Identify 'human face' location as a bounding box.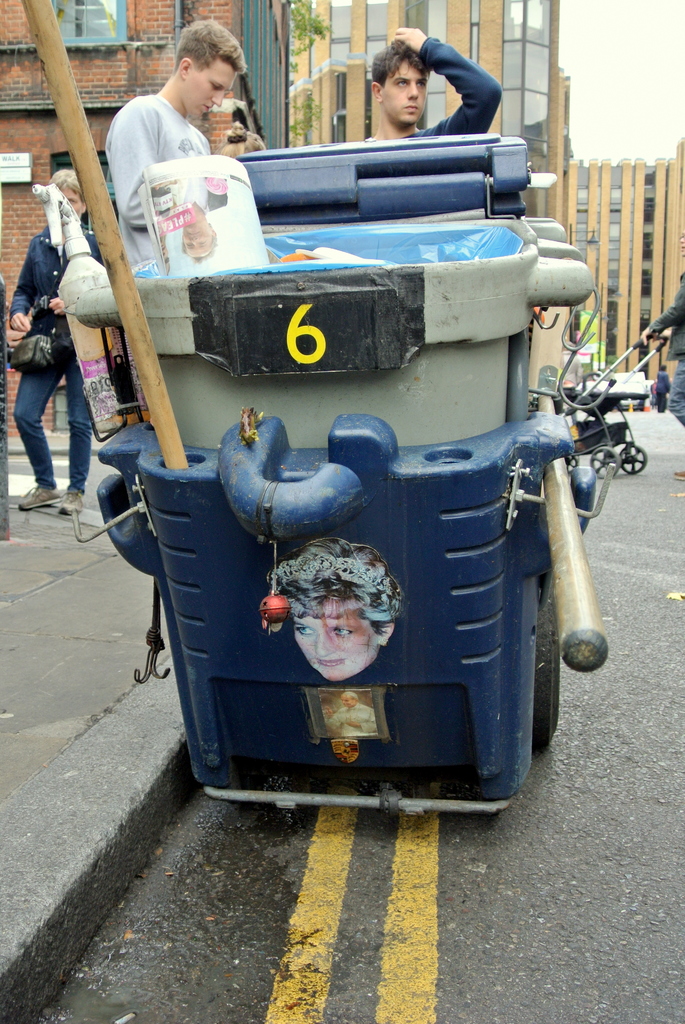
(384,63,436,129).
